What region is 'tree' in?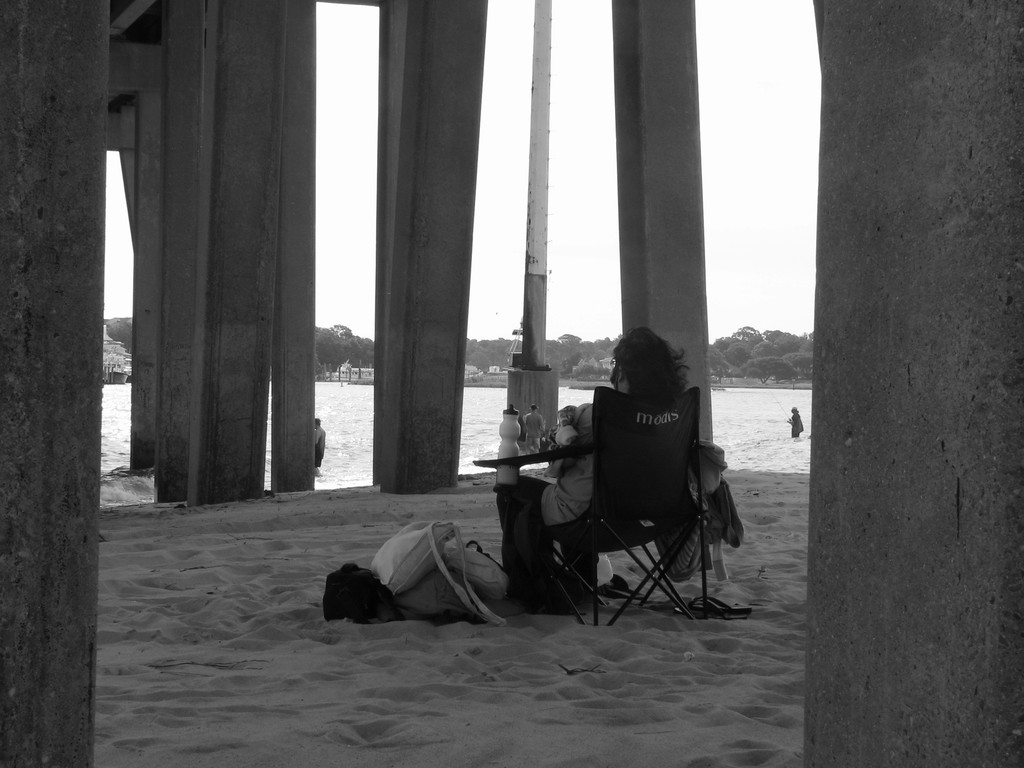
96,287,134,374.
